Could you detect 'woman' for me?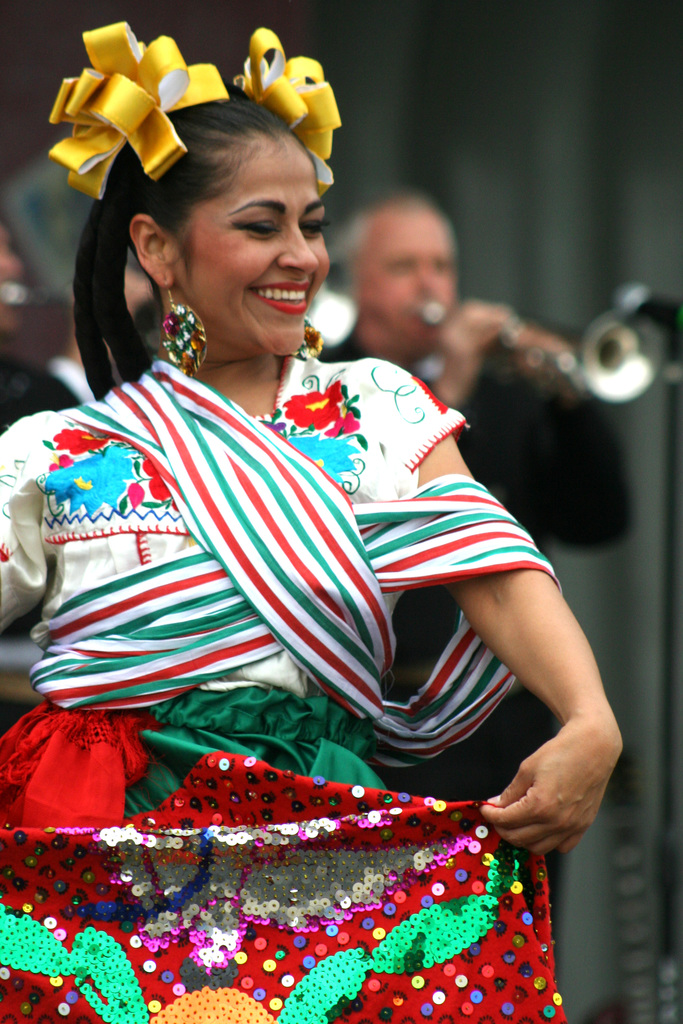
Detection result: (0, 20, 626, 1022).
